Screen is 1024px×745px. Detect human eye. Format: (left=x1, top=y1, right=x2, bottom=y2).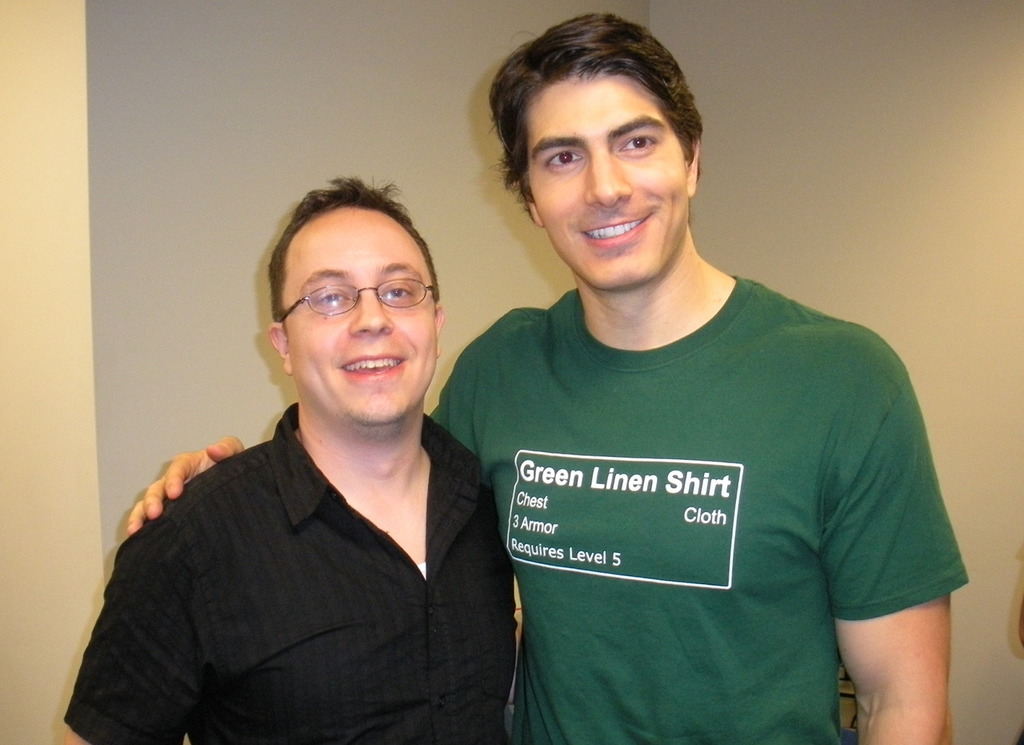
(left=616, top=130, right=662, bottom=150).
